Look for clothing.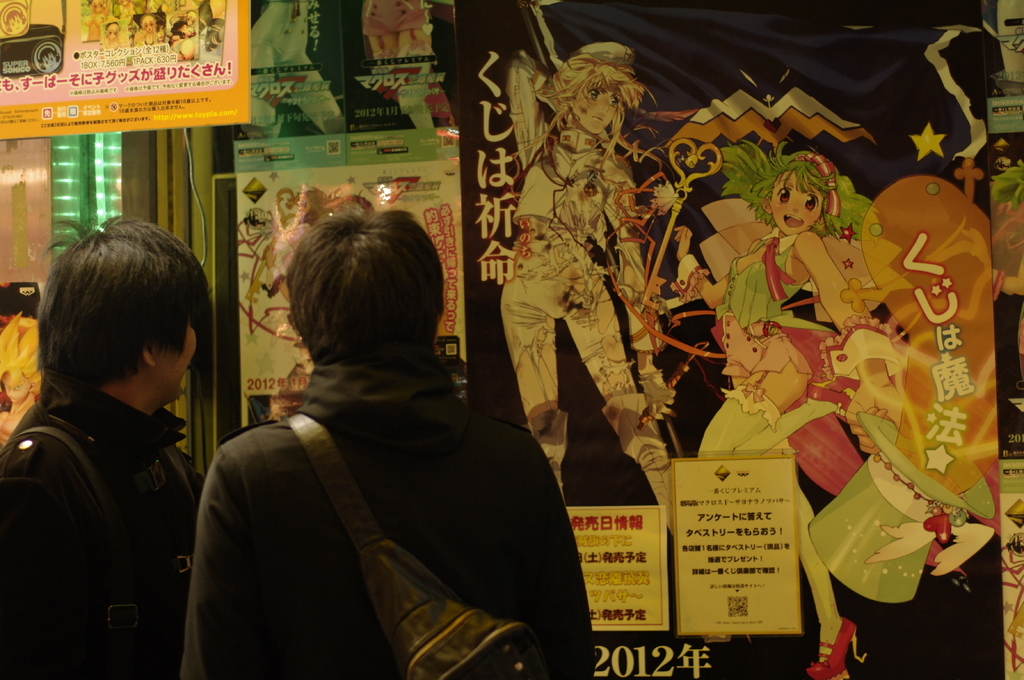
Found: 172 365 609 679.
